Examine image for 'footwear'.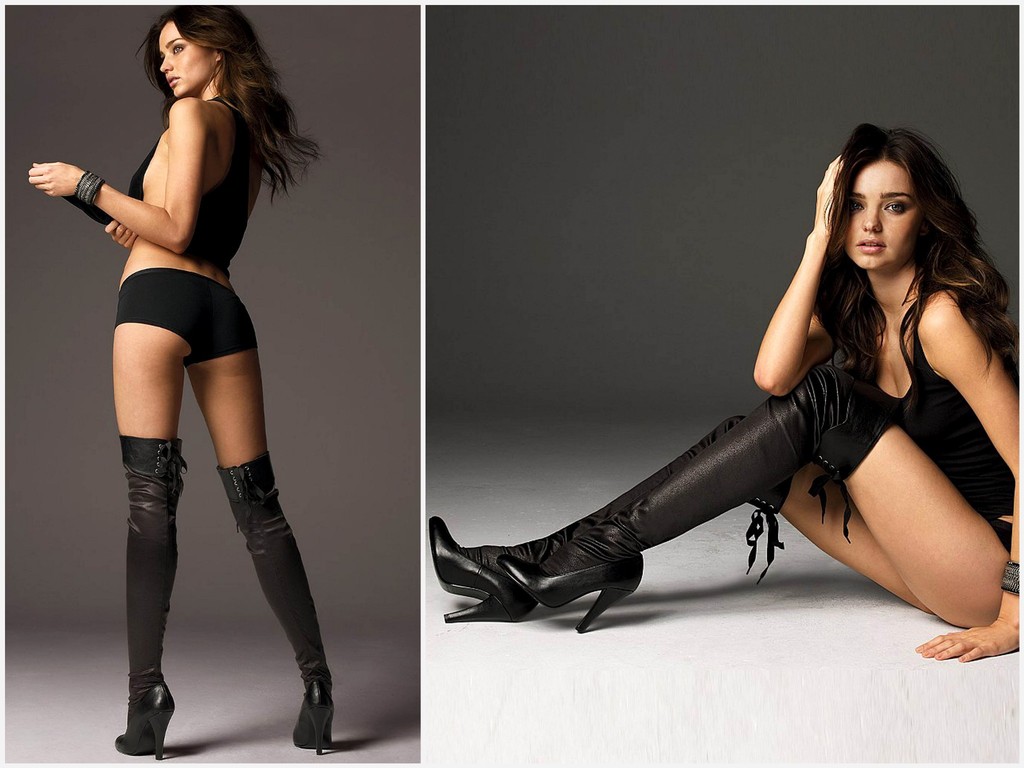
Examination result: locate(105, 664, 168, 756).
